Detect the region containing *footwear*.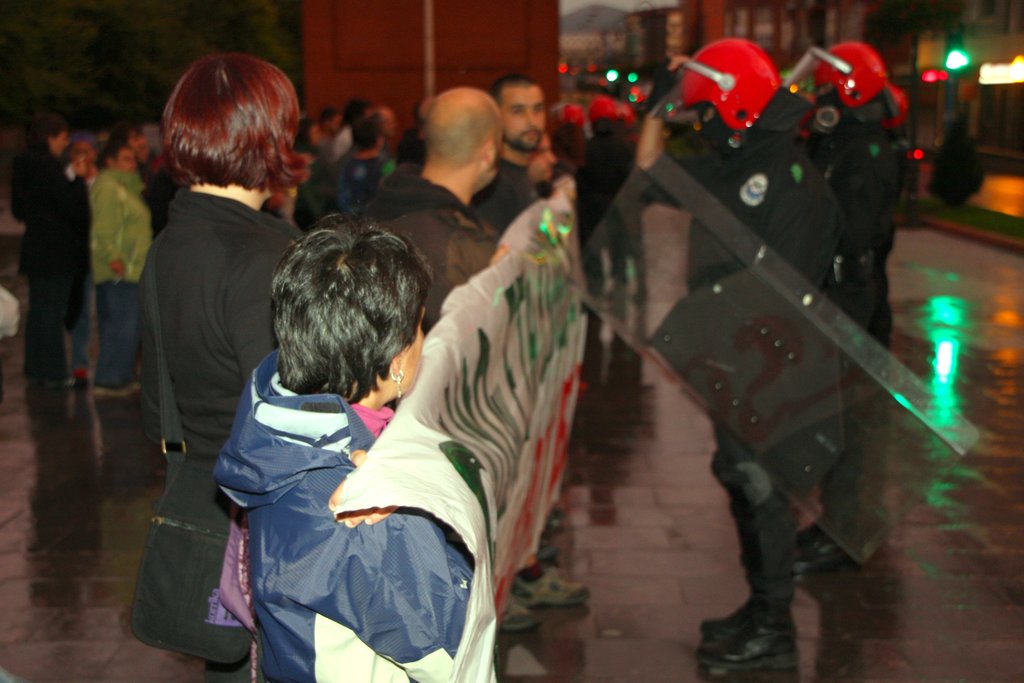
{"x1": 791, "y1": 523, "x2": 850, "y2": 577}.
